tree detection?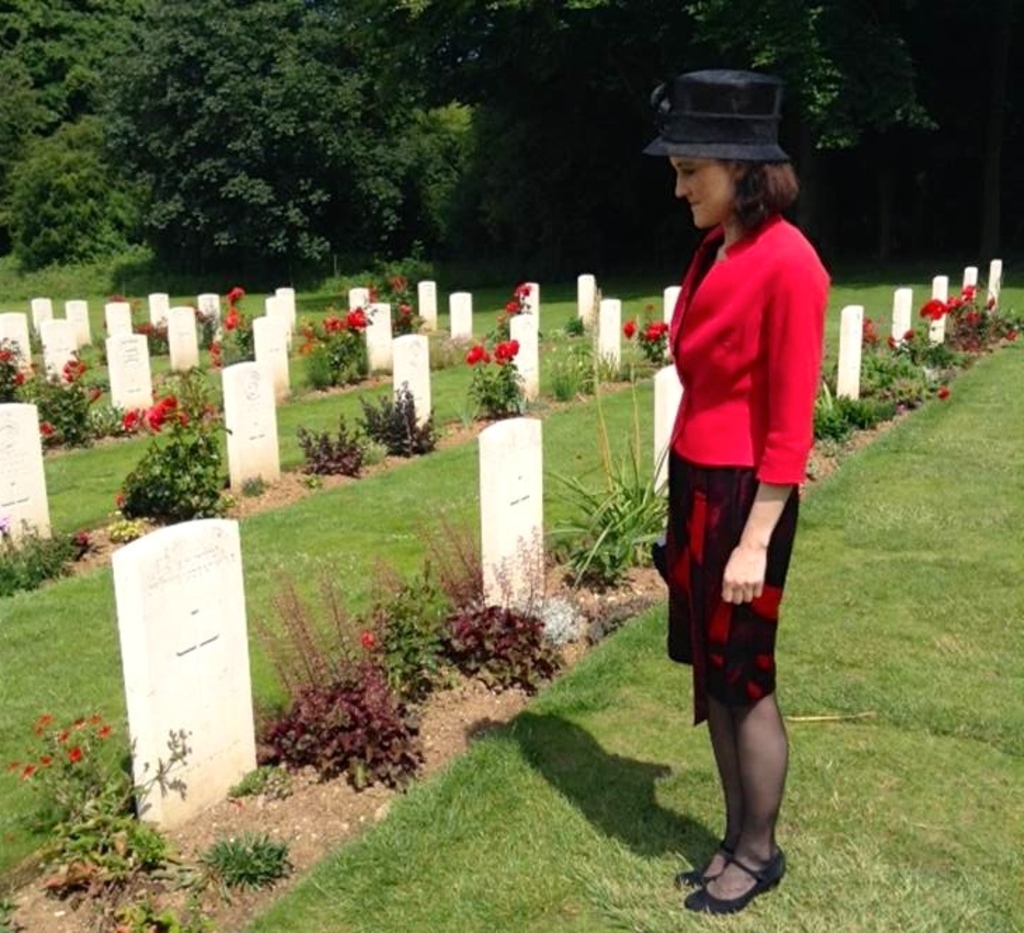
(228, 0, 478, 284)
